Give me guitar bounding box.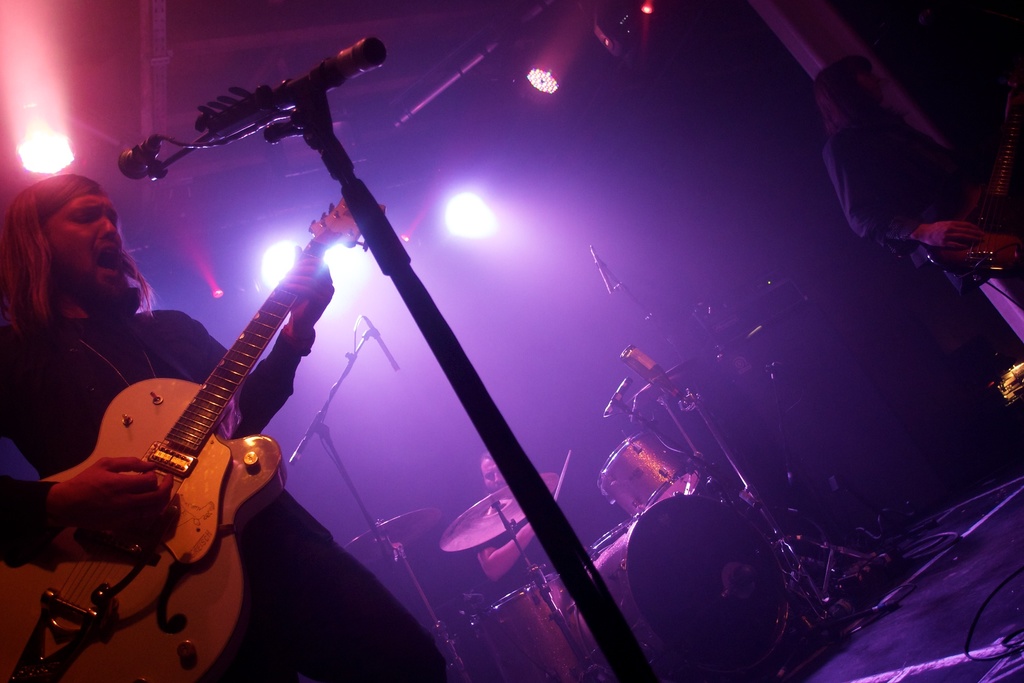
left=910, top=68, right=1023, bottom=306.
